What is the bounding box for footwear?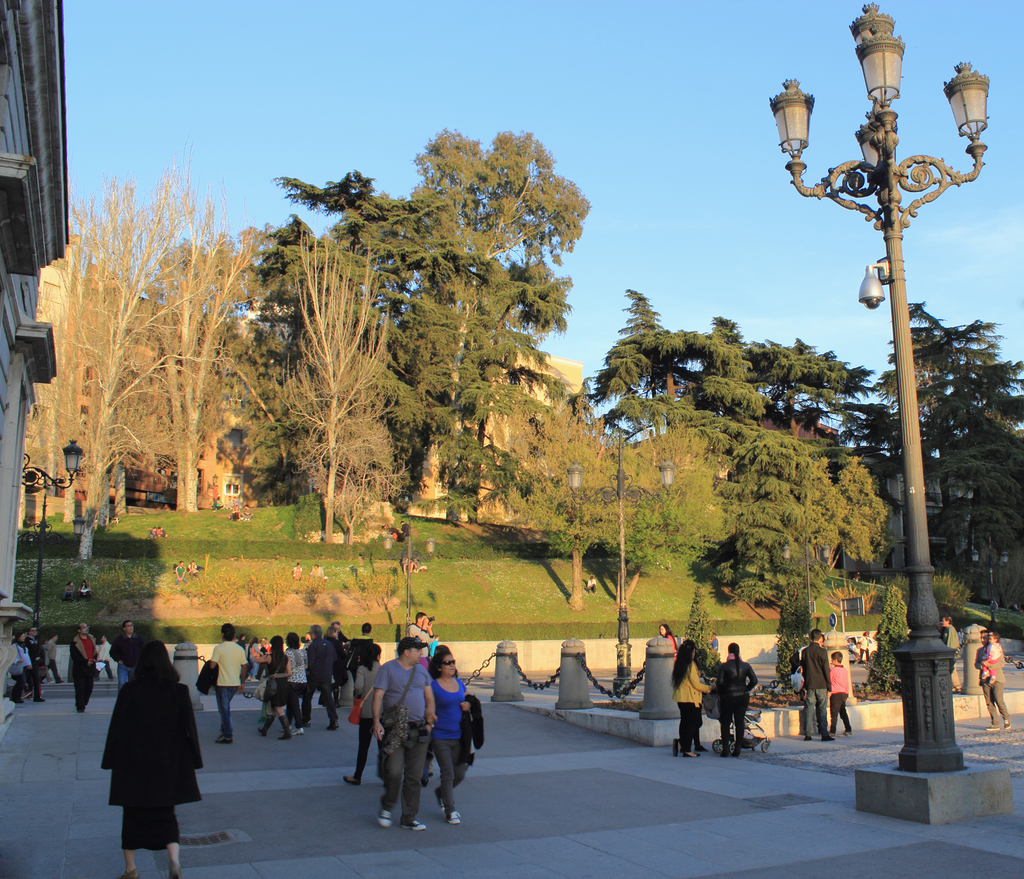
(165, 862, 180, 878).
